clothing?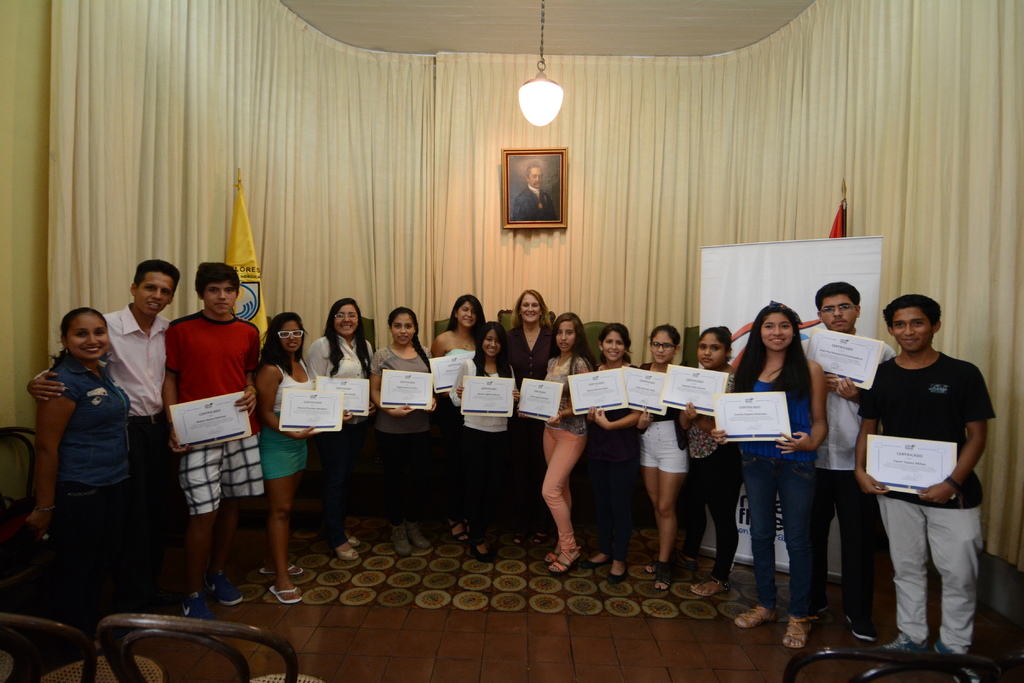
bbox=[36, 351, 124, 631]
